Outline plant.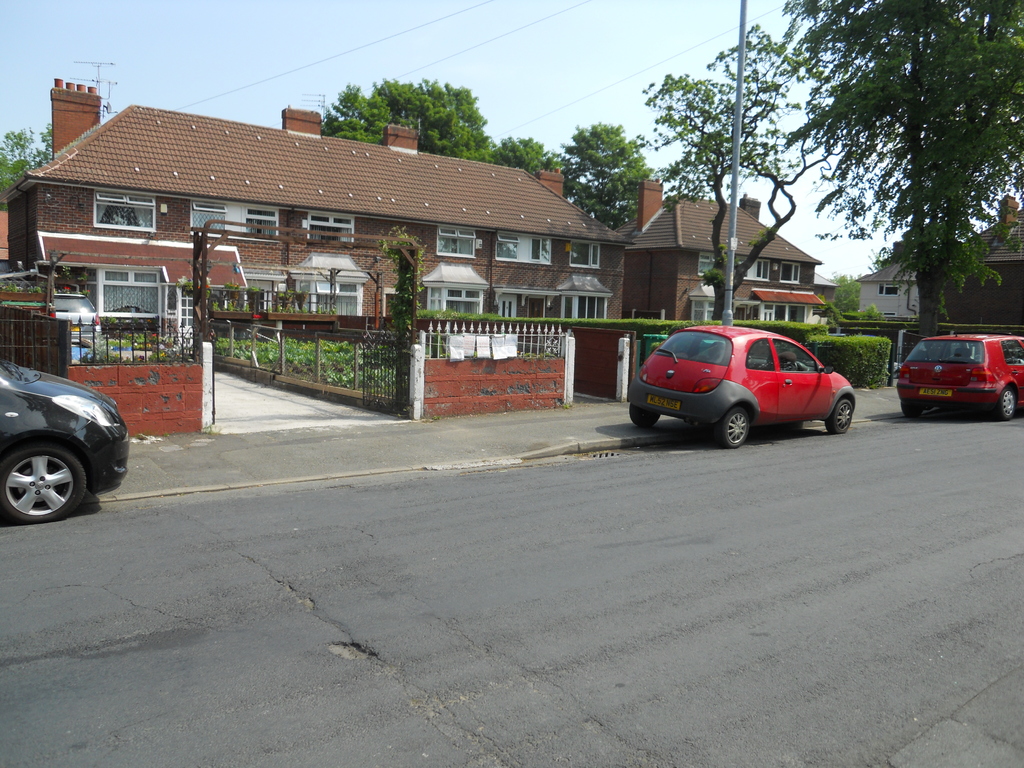
Outline: bbox=[226, 298, 241, 311].
